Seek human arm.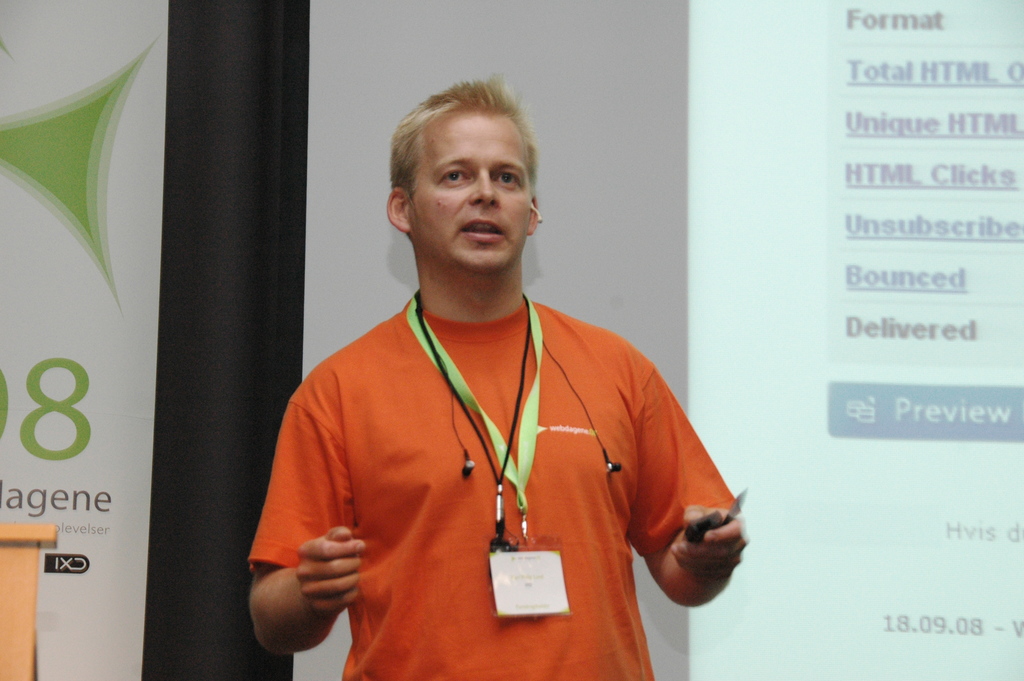
BBox(249, 424, 356, 669).
